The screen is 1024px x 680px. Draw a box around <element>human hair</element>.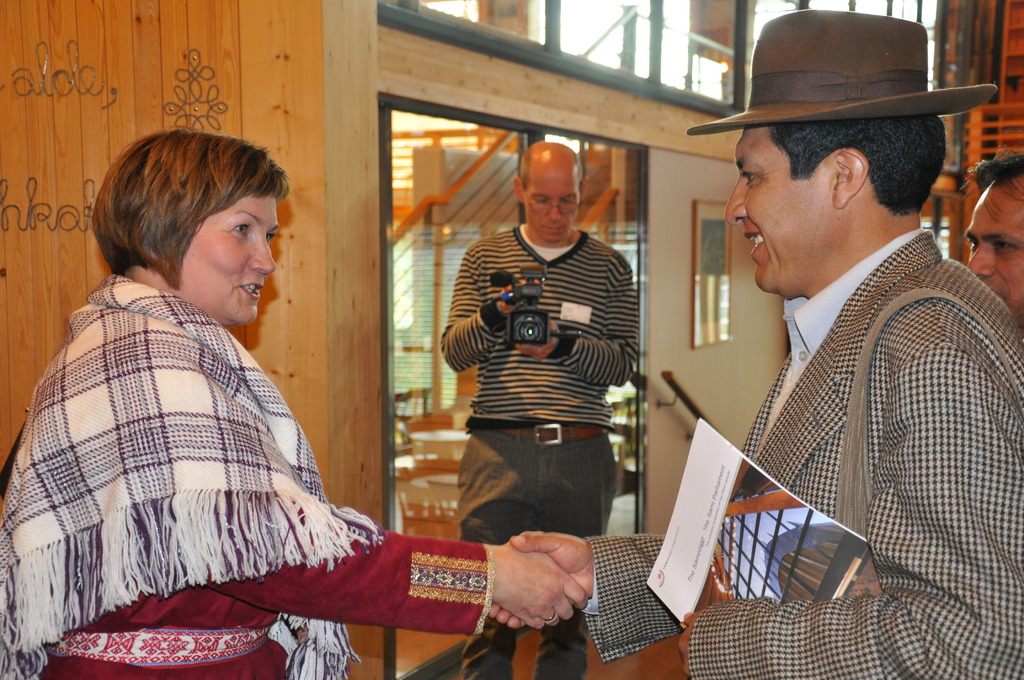
select_region(765, 115, 954, 222).
